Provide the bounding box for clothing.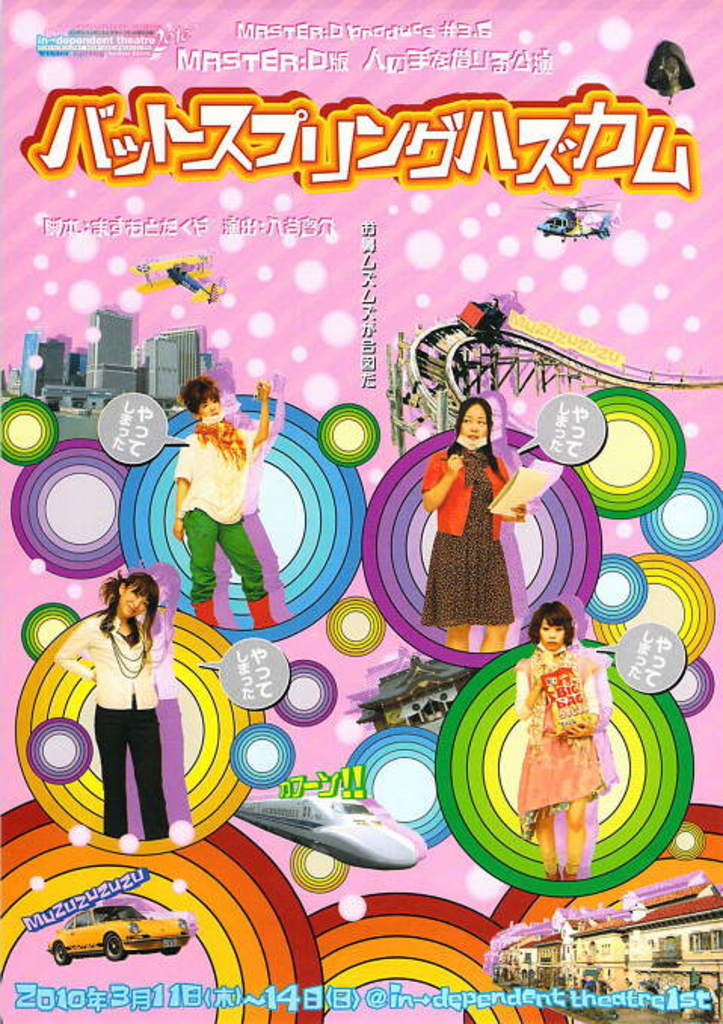
(left=174, top=420, right=267, bottom=607).
